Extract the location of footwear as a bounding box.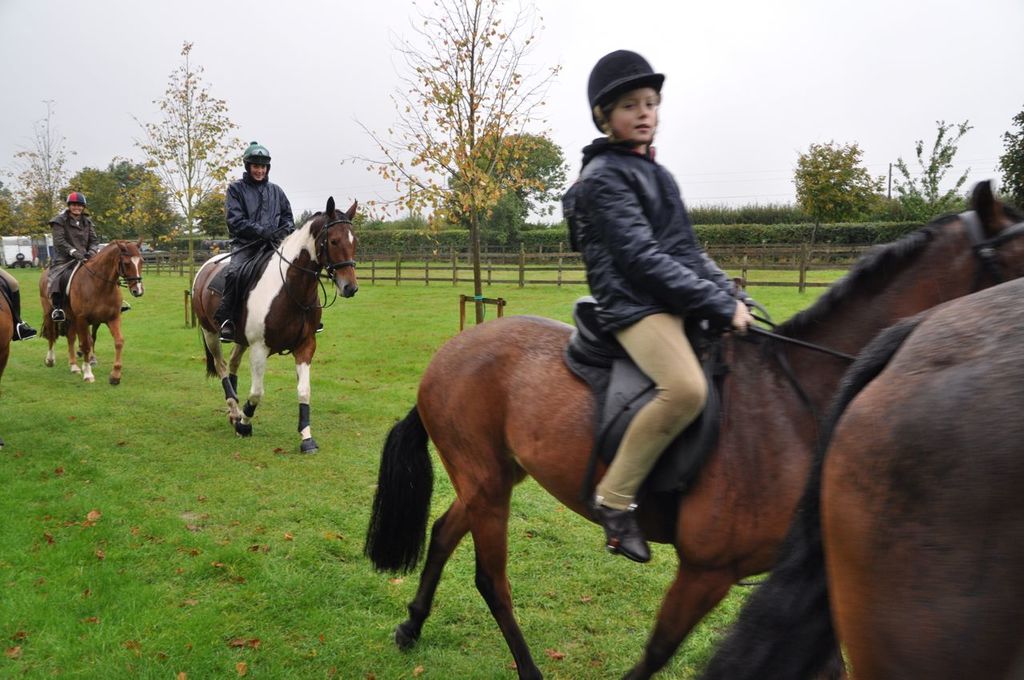
217:326:238:338.
